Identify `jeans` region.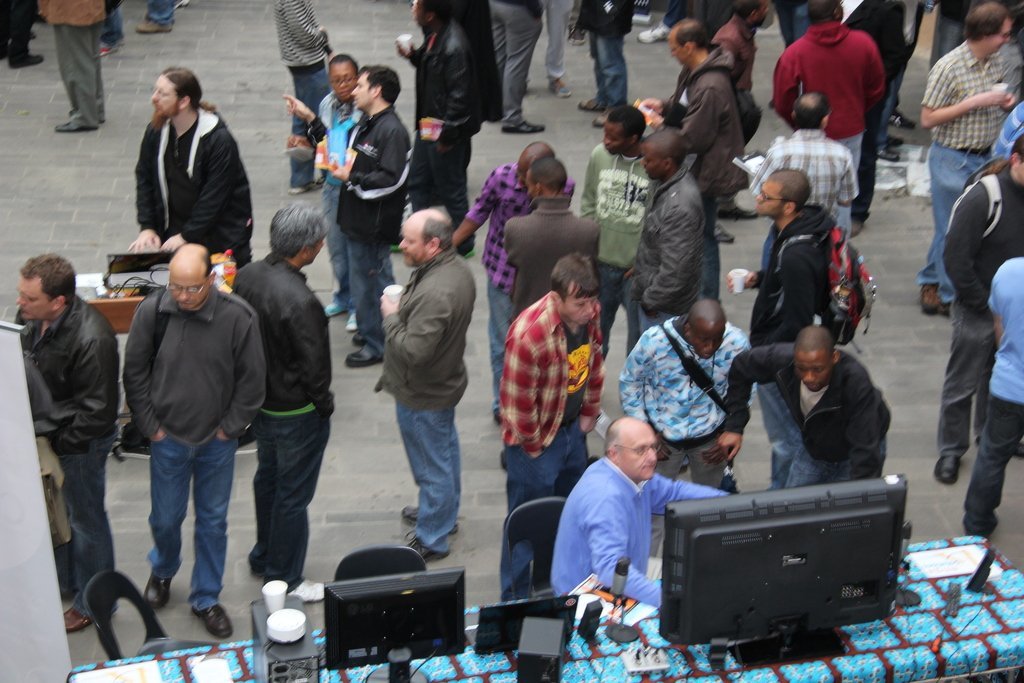
Region: 915:140:982:299.
